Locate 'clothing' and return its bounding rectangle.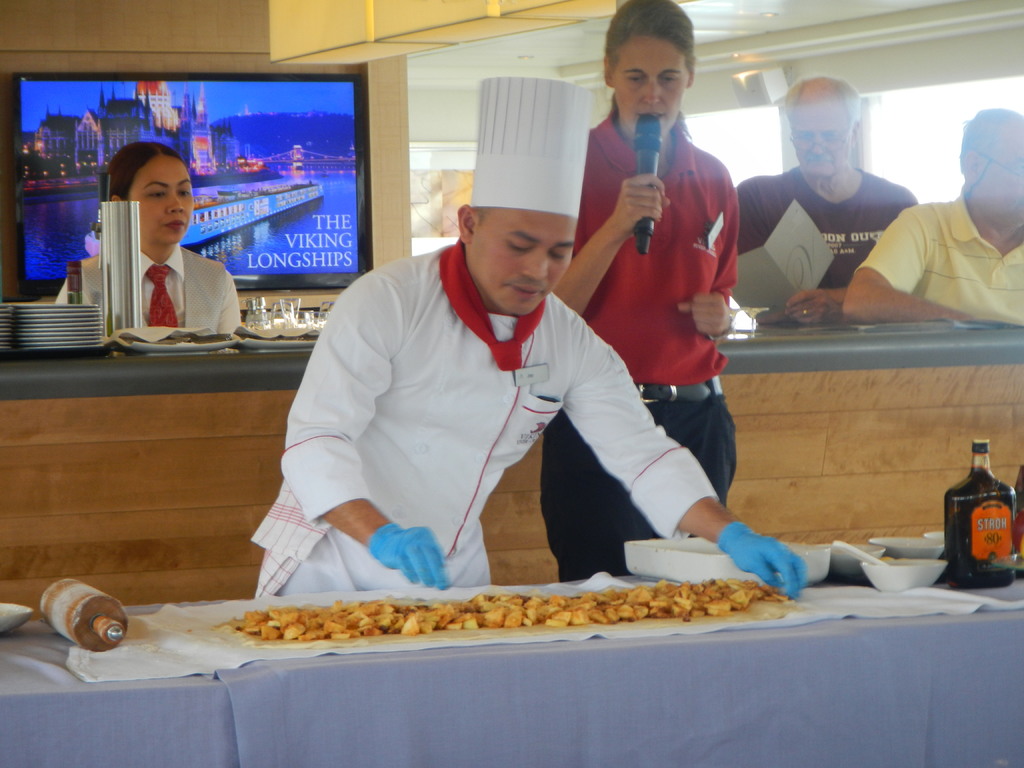
x1=536 y1=100 x2=735 y2=584.
